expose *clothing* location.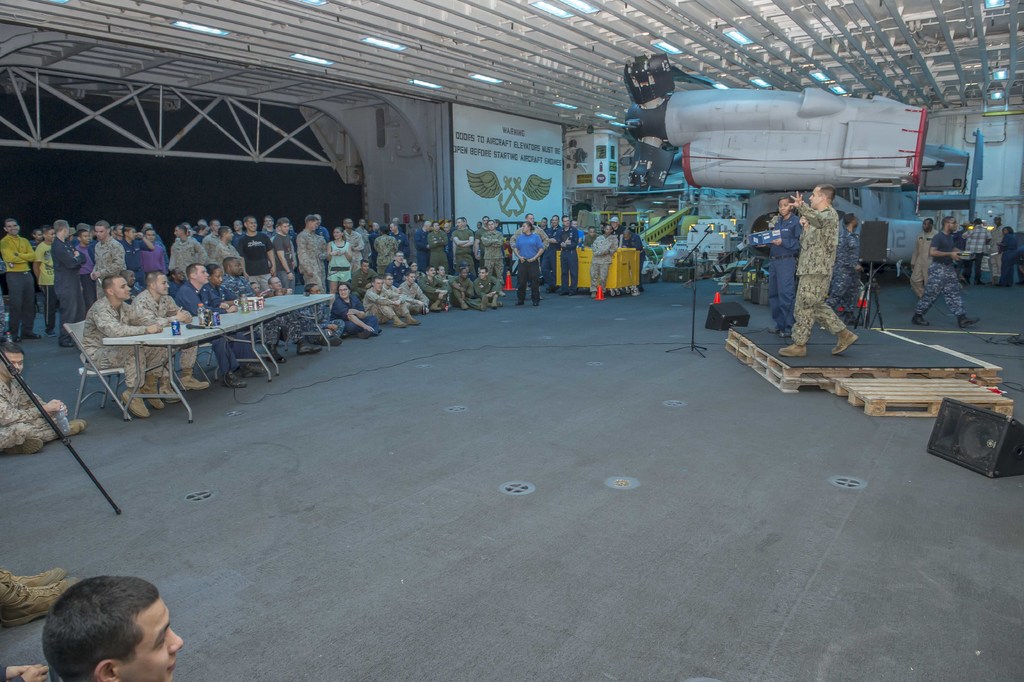
Exposed at region(130, 287, 200, 377).
